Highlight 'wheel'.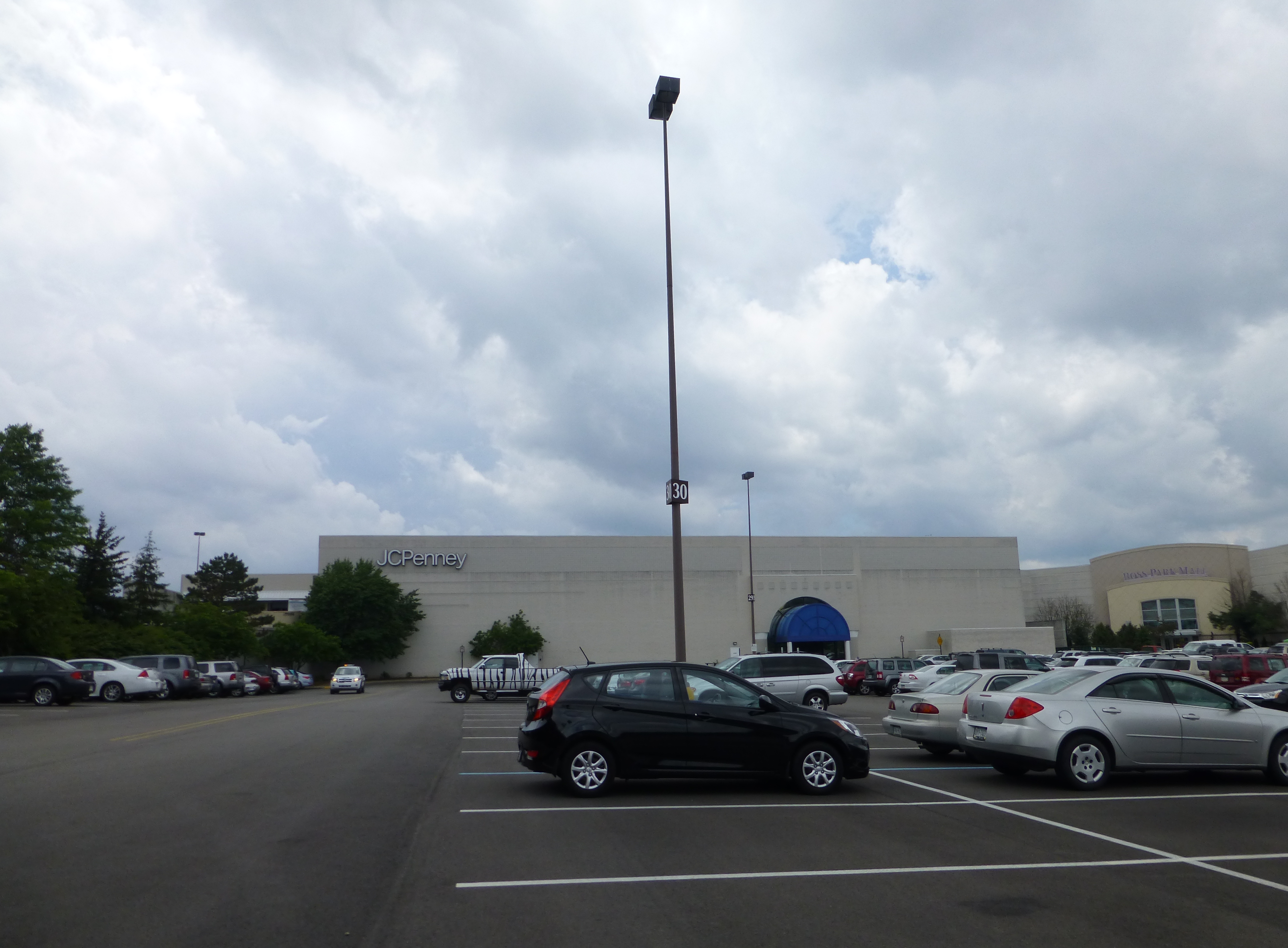
Highlighted region: (x1=170, y1=227, x2=186, y2=242).
